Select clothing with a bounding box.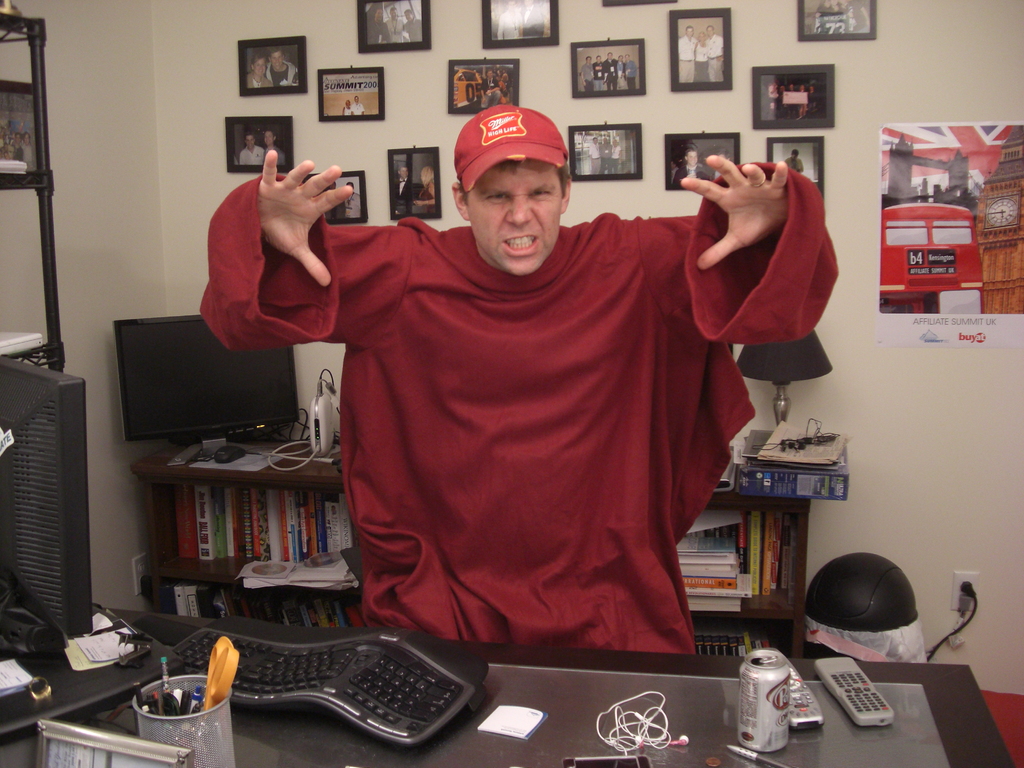
region(239, 145, 265, 172).
